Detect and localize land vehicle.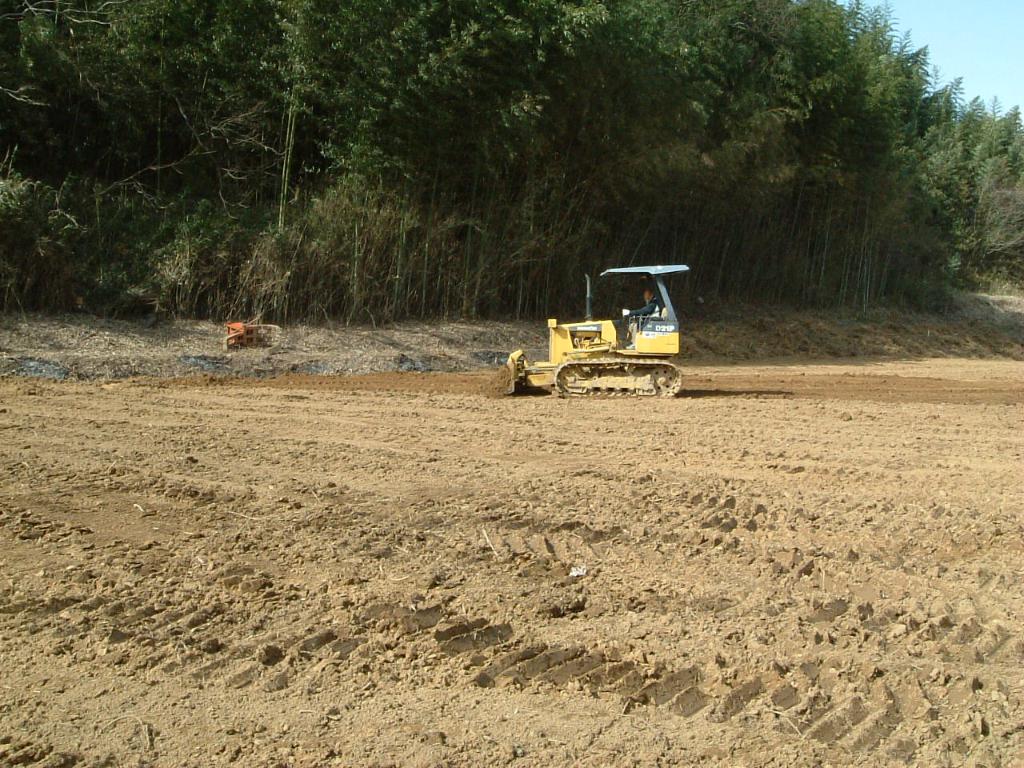
Localized at [left=510, top=267, right=695, bottom=397].
